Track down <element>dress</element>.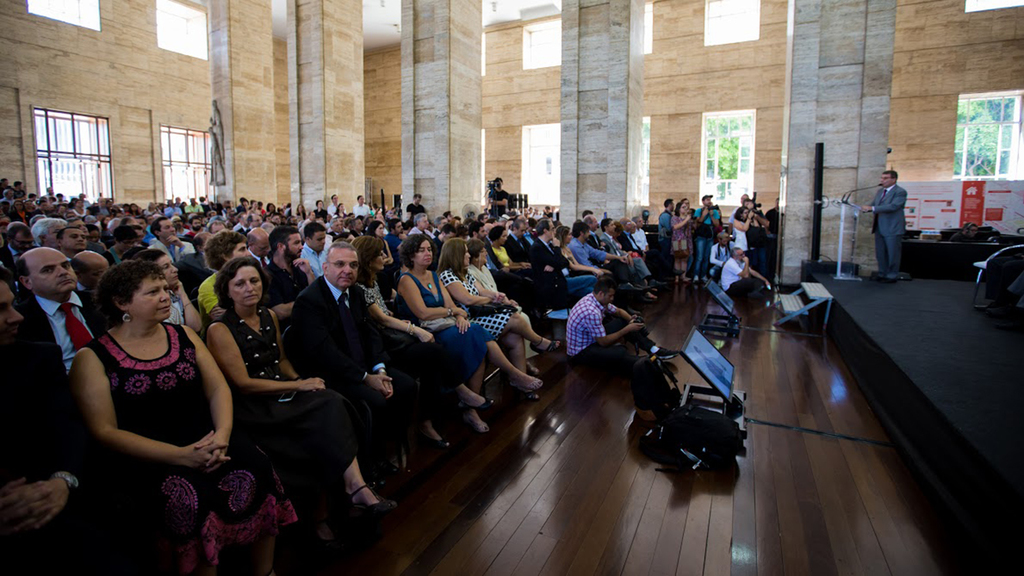
Tracked to (left=670, top=214, right=693, bottom=261).
